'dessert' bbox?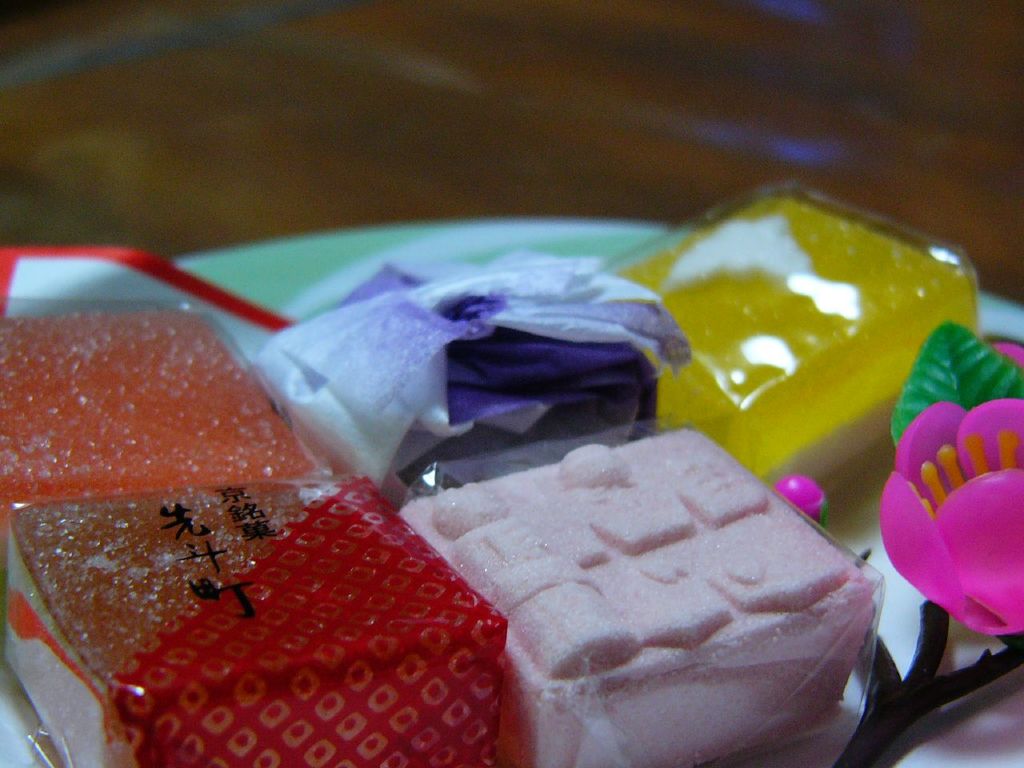
region(0, 182, 1023, 767)
